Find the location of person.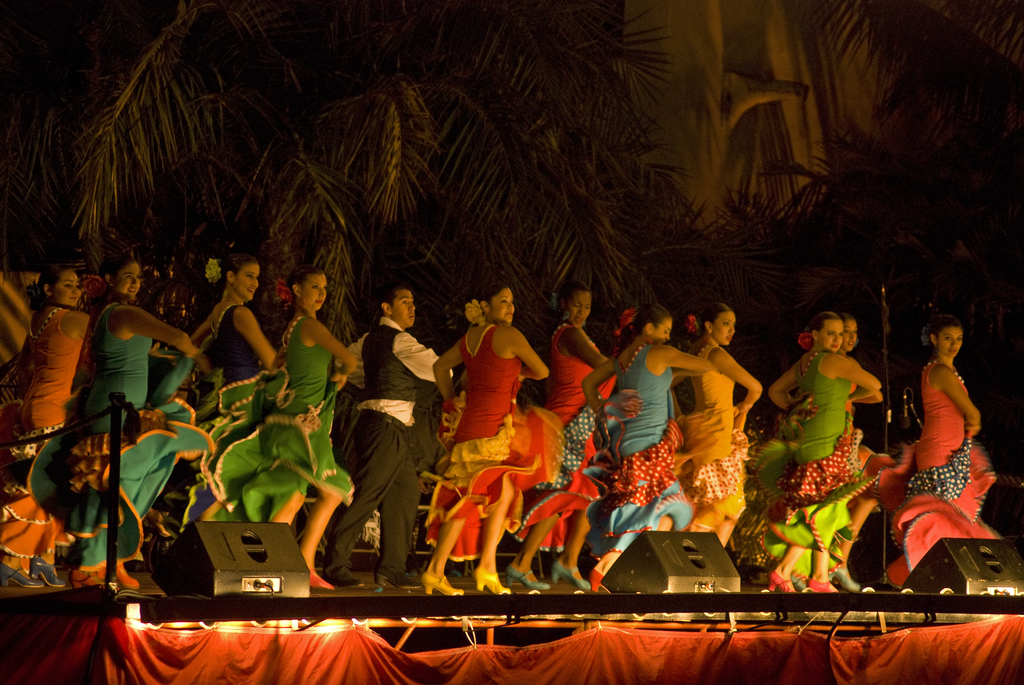
Location: 886, 310, 1002, 594.
